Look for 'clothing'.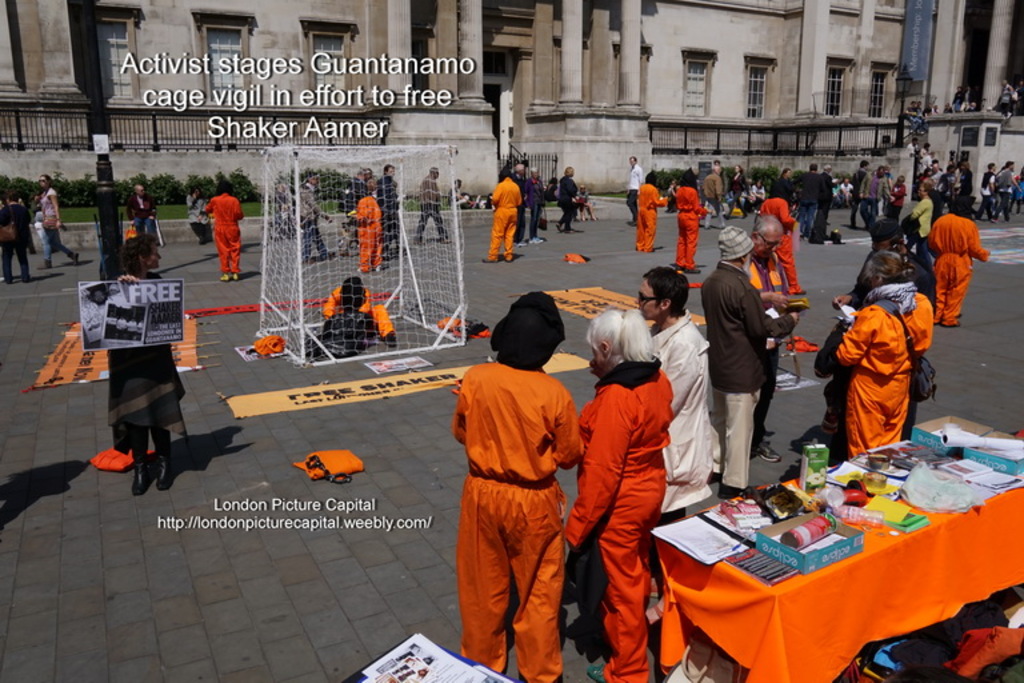
Found: <box>621,164,644,220</box>.
